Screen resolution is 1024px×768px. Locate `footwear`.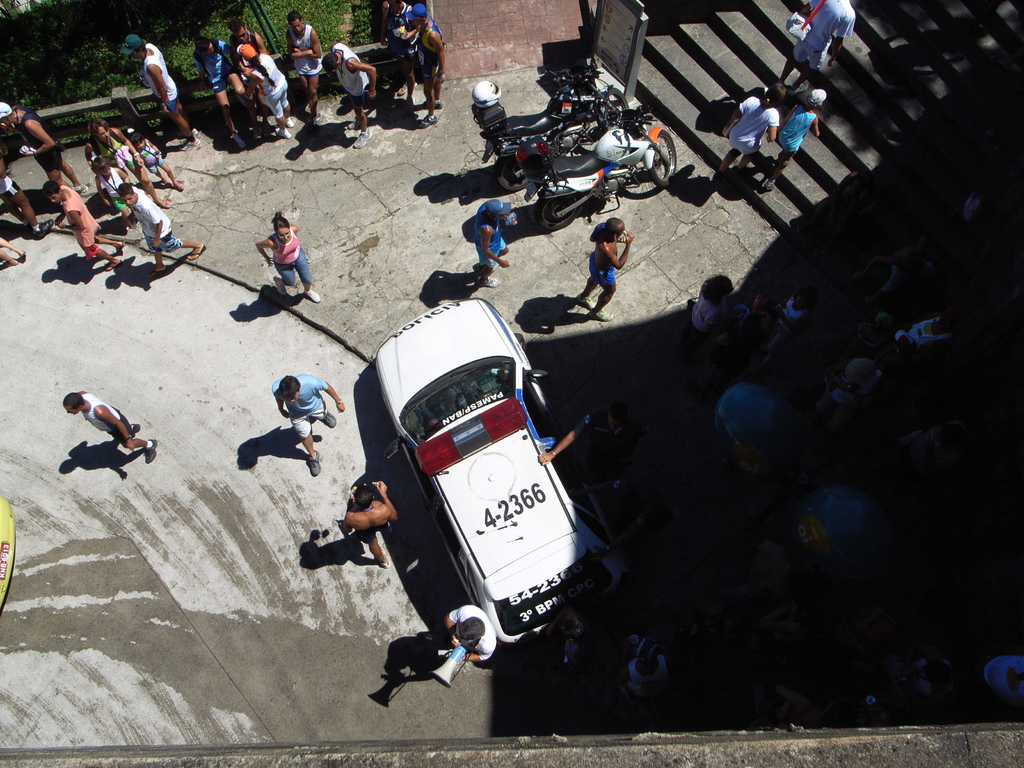
select_region(317, 410, 340, 423).
